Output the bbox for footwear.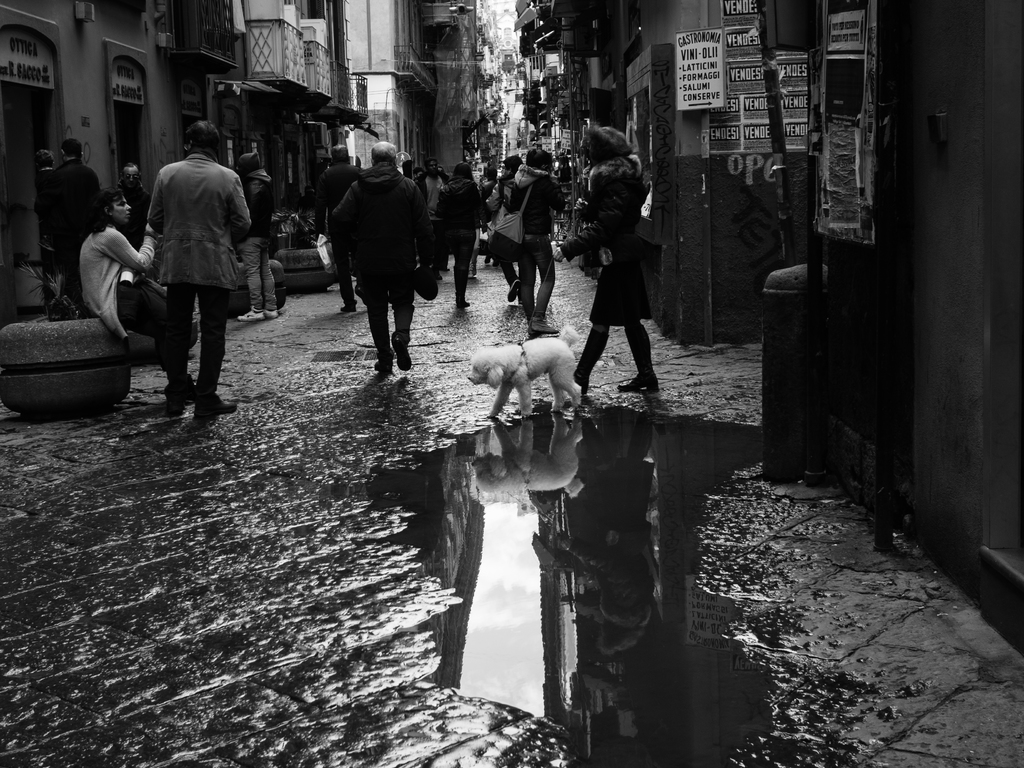
239:306:269:323.
